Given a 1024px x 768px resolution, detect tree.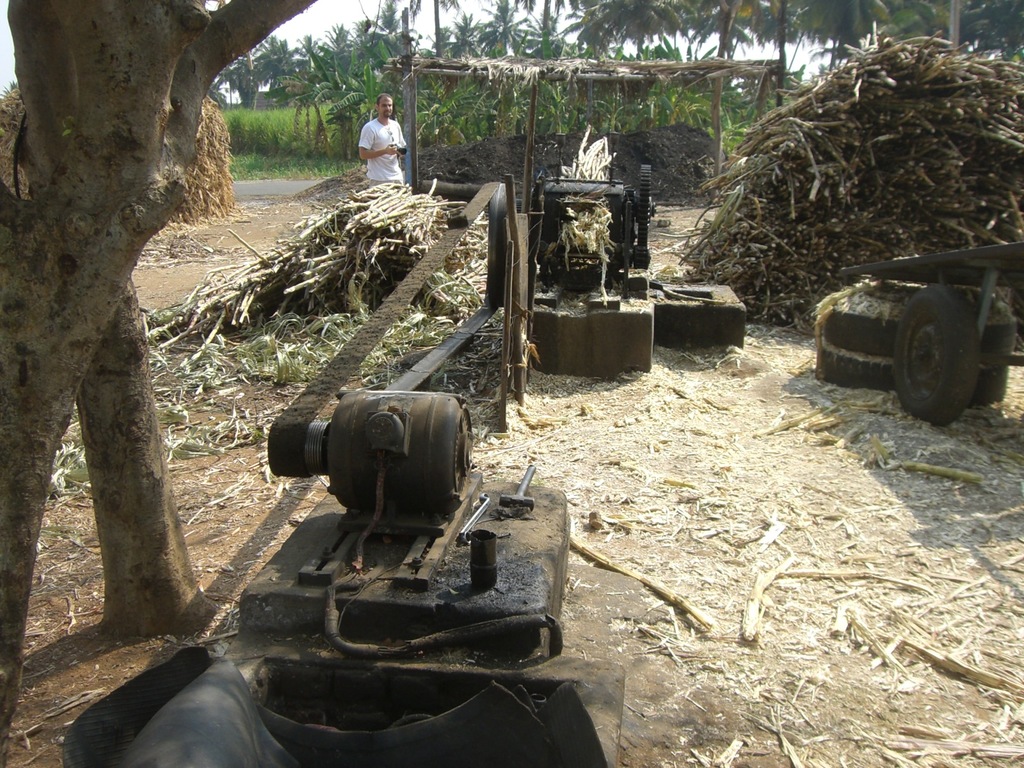
locate(579, 67, 666, 143).
